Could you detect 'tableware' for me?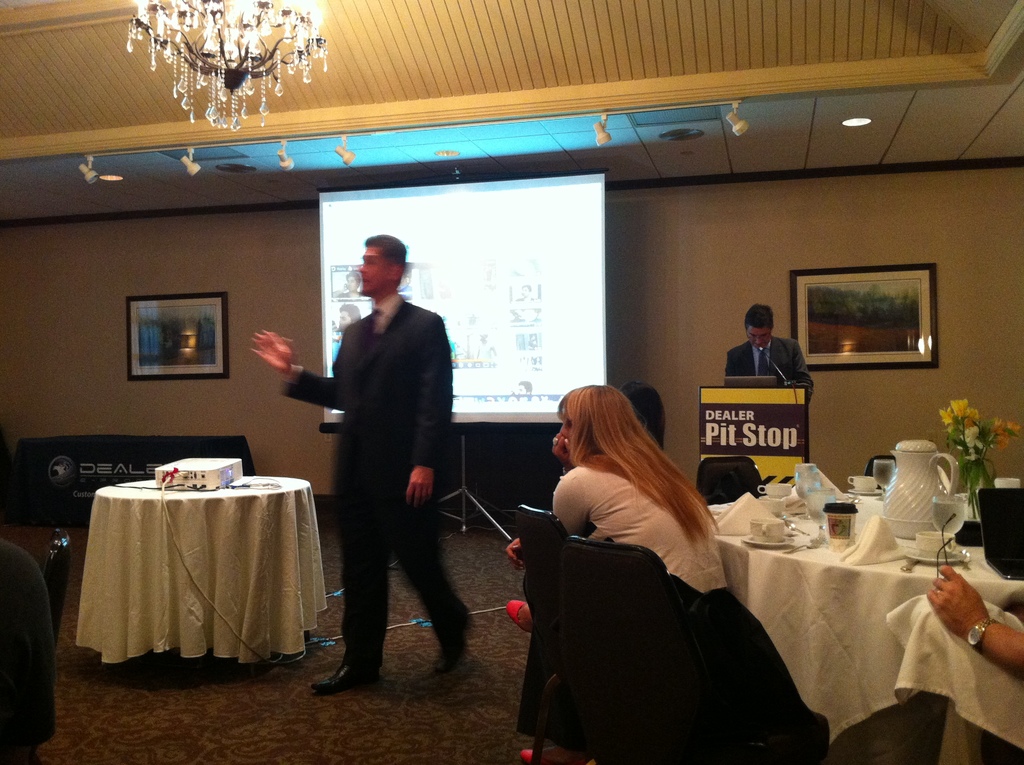
Detection result: crop(893, 439, 959, 535).
